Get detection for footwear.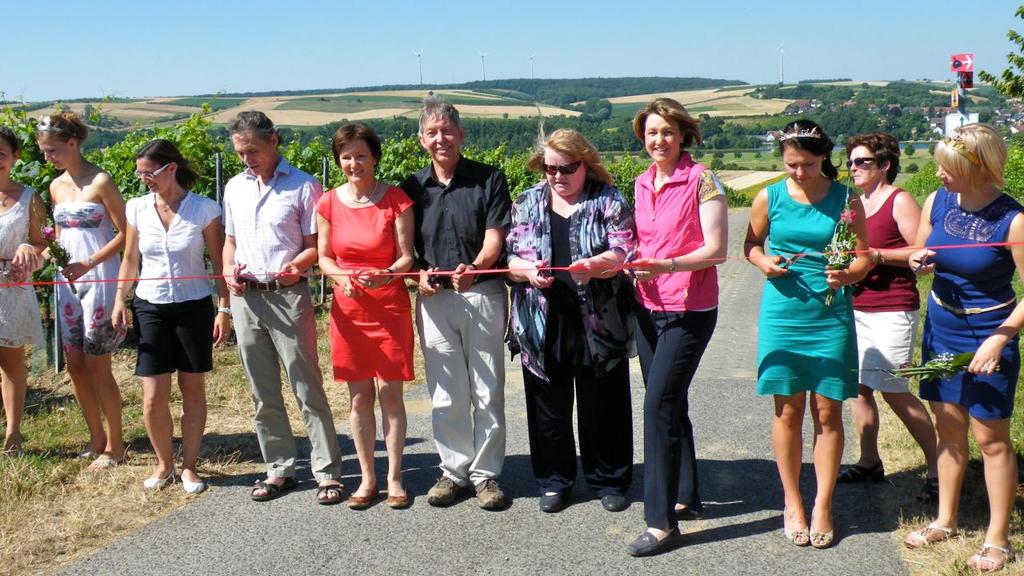
Detection: 810:525:835:546.
